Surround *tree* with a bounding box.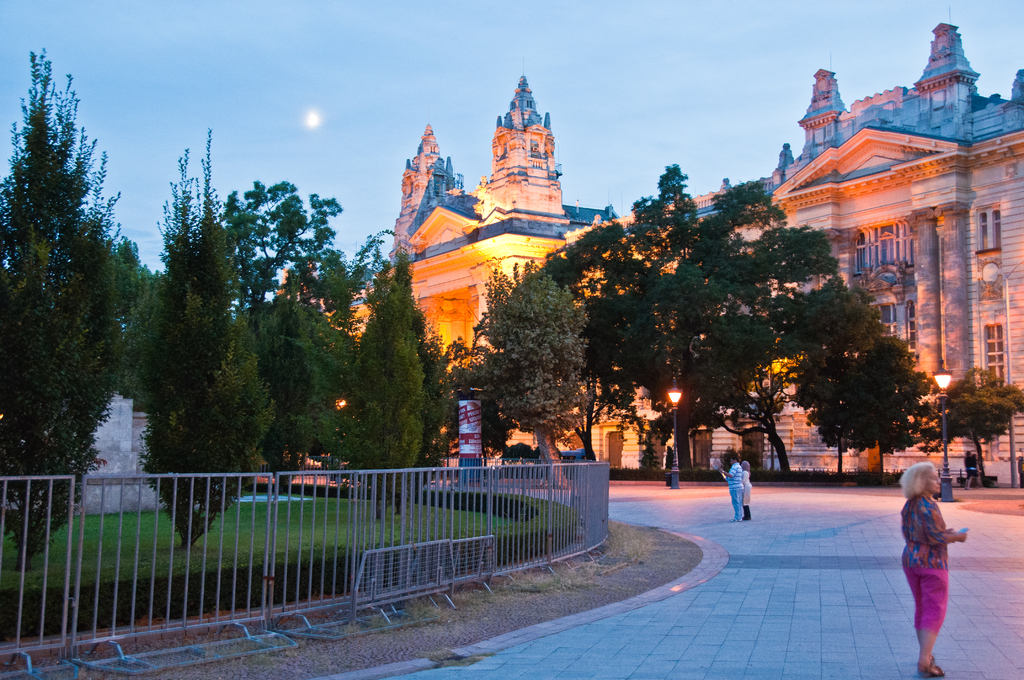
(x1=130, y1=125, x2=285, y2=548).
